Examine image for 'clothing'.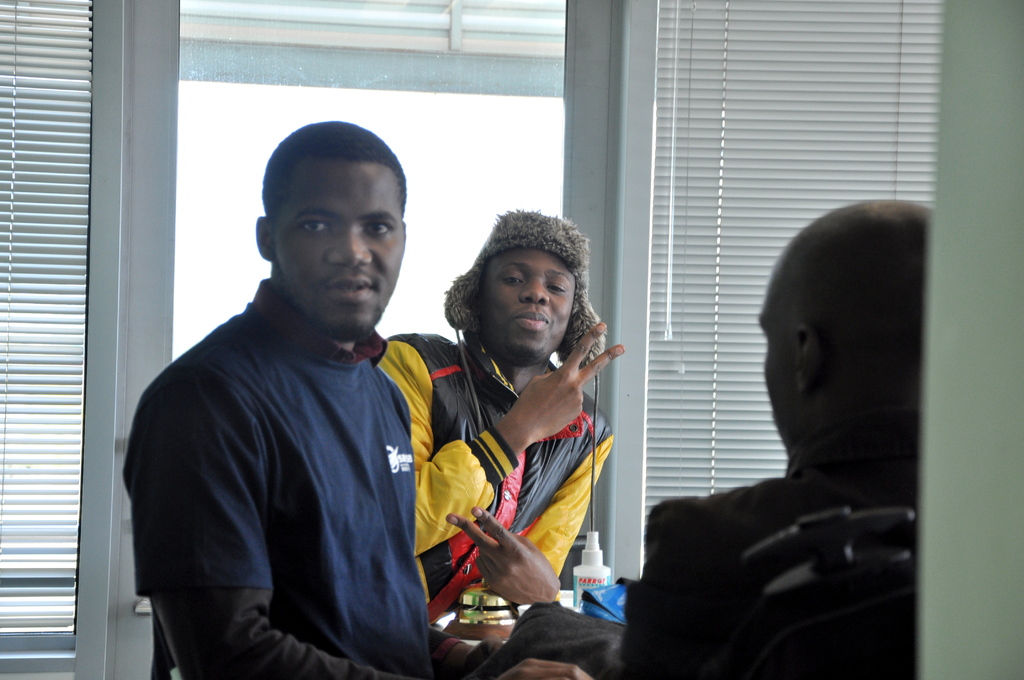
Examination result: select_region(374, 336, 619, 621).
